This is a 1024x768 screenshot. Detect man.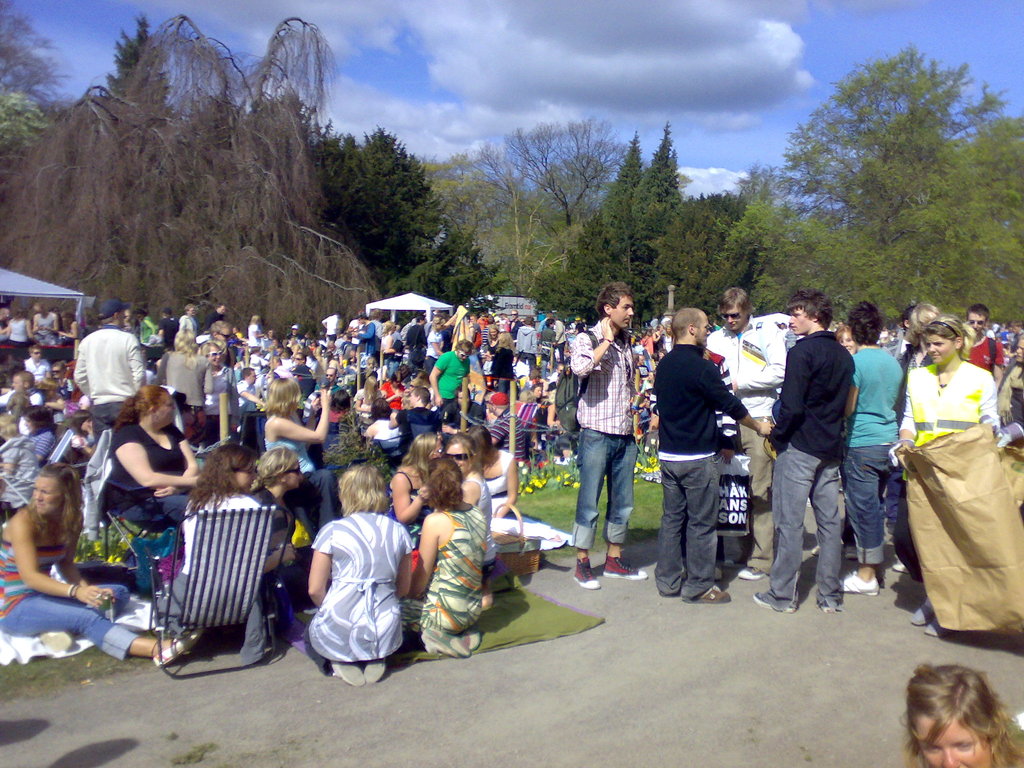
select_region(652, 303, 756, 604).
